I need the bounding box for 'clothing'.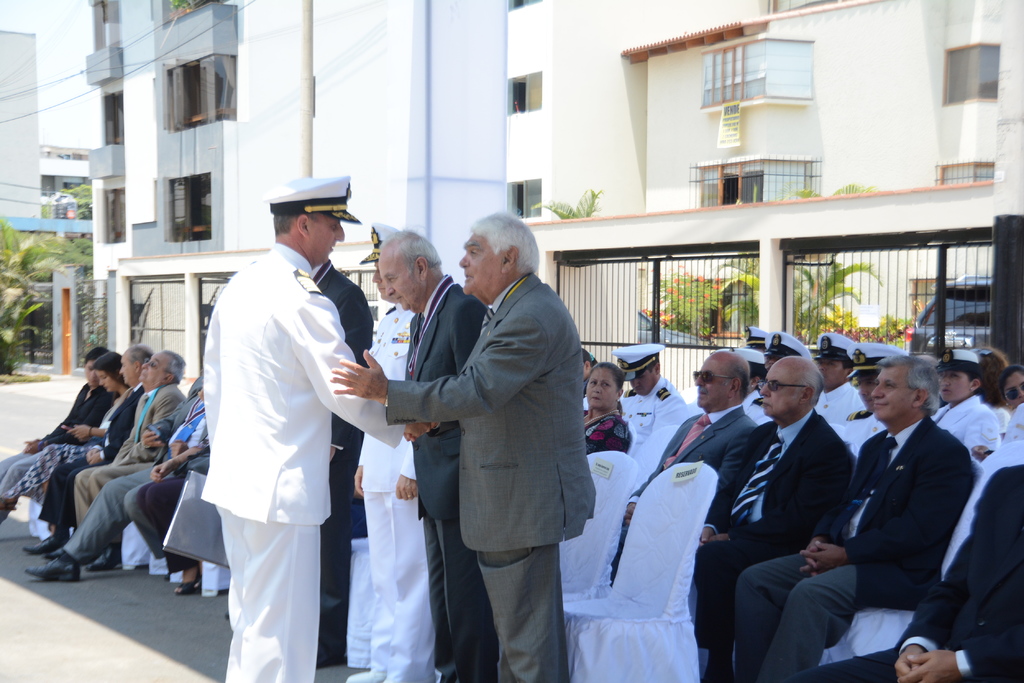
Here it is: (65,382,189,526).
